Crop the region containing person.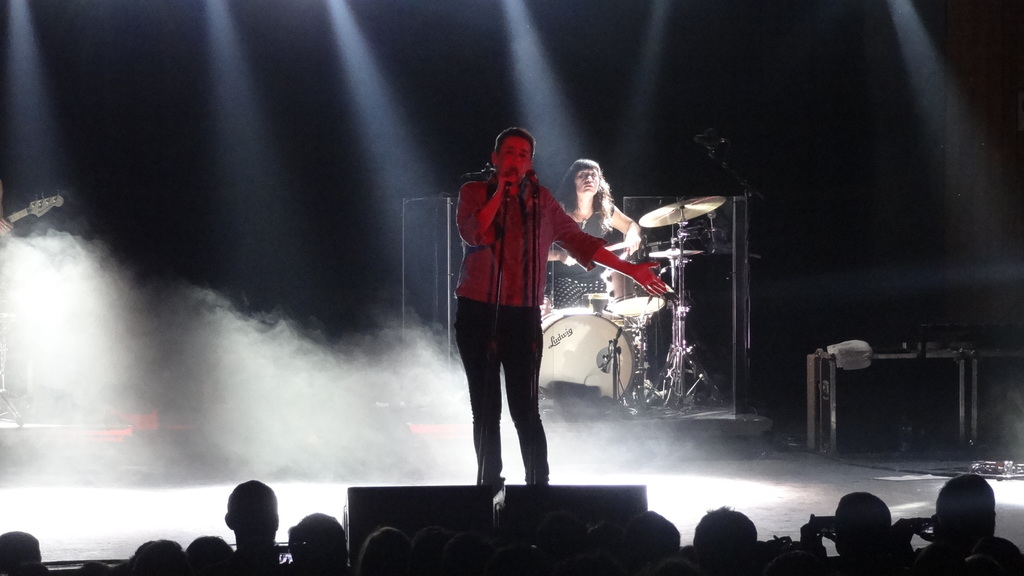
Crop region: <bbox>452, 124, 671, 496</bbox>.
